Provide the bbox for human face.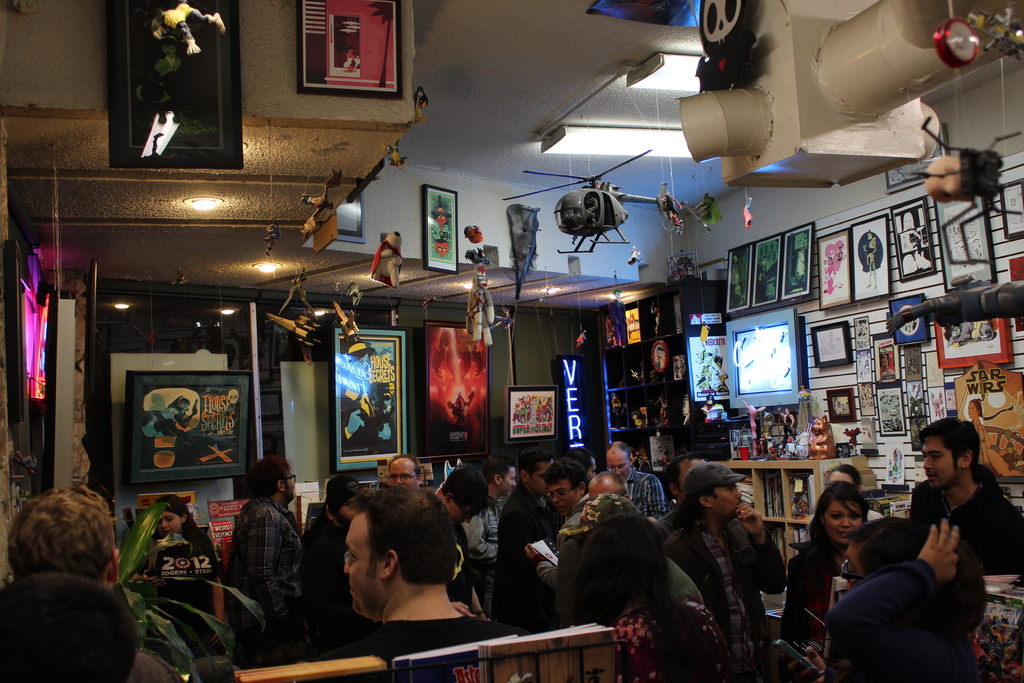
{"left": 919, "top": 432, "right": 963, "bottom": 491}.
